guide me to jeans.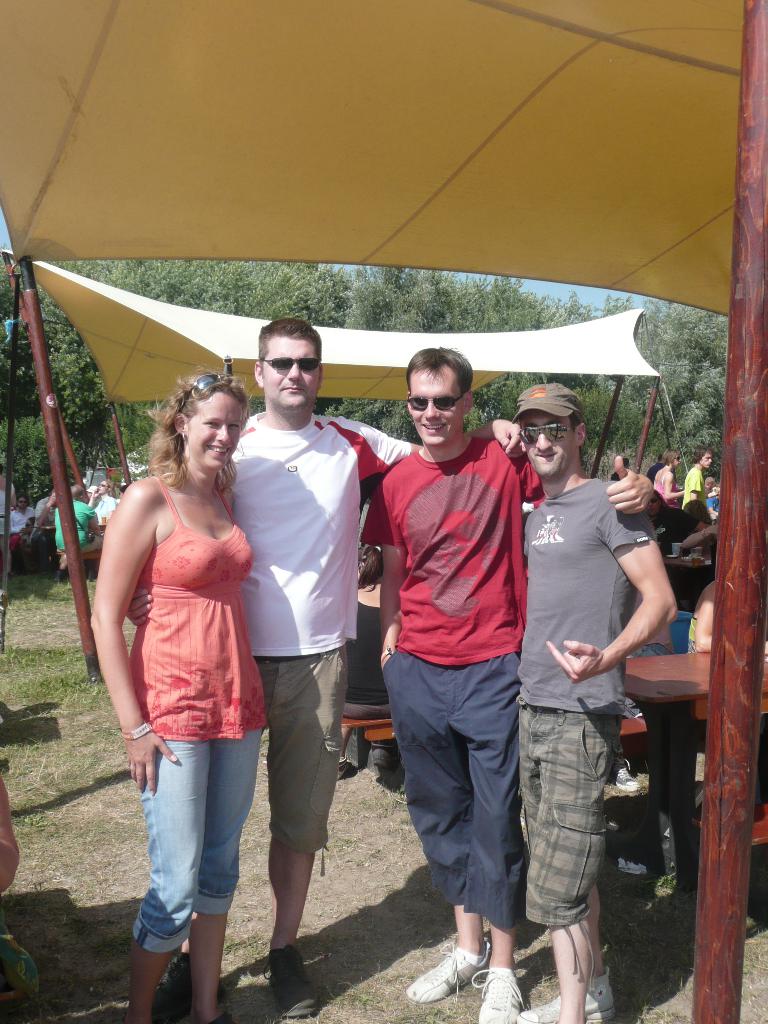
Guidance: [133, 723, 253, 957].
